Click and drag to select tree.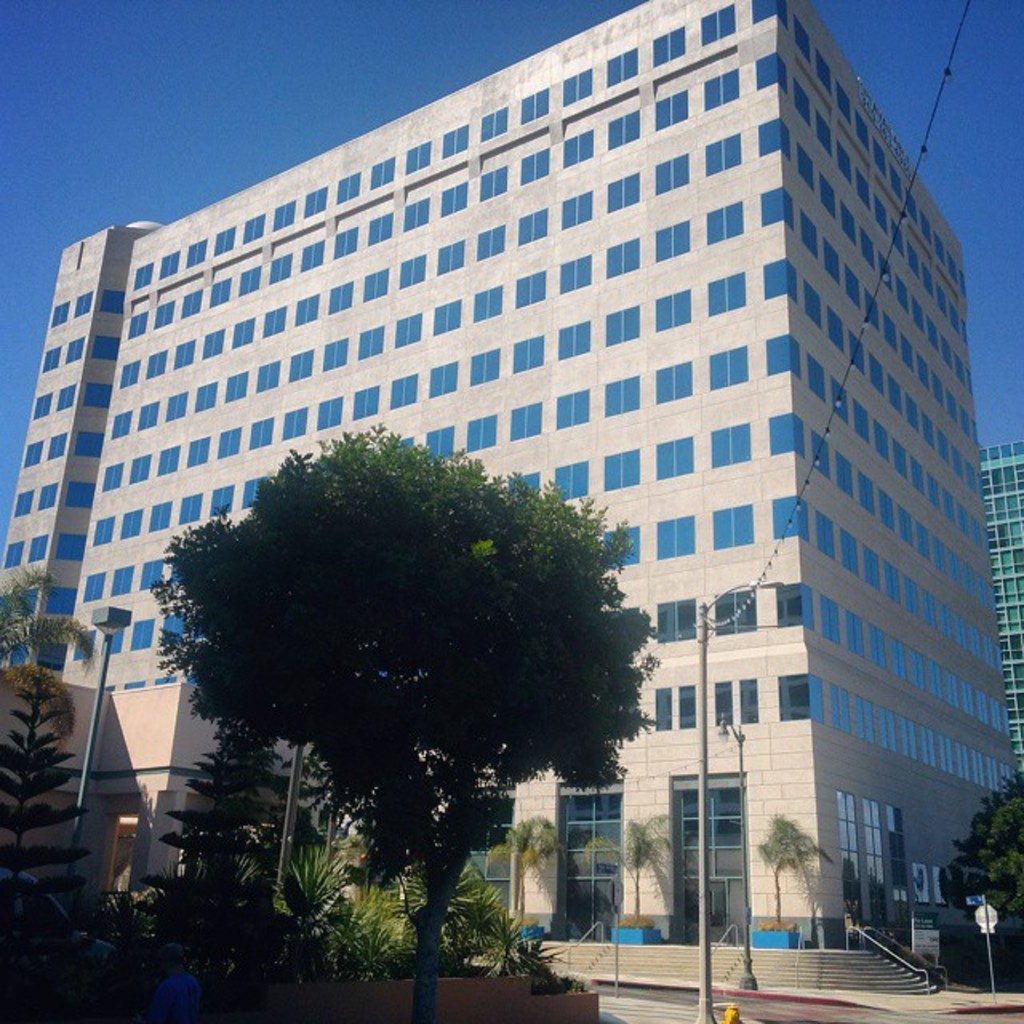
Selection: <bbox>582, 806, 678, 925</bbox>.
